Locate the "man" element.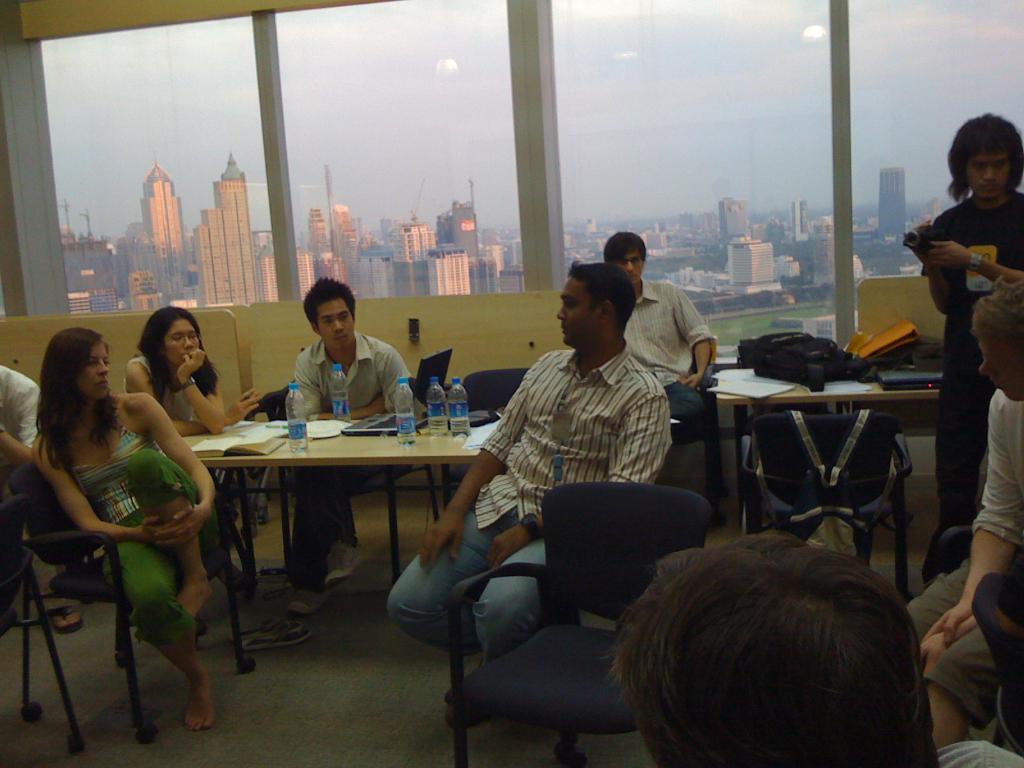
Element bbox: [x1=430, y1=268, x2=710, y2=694].
